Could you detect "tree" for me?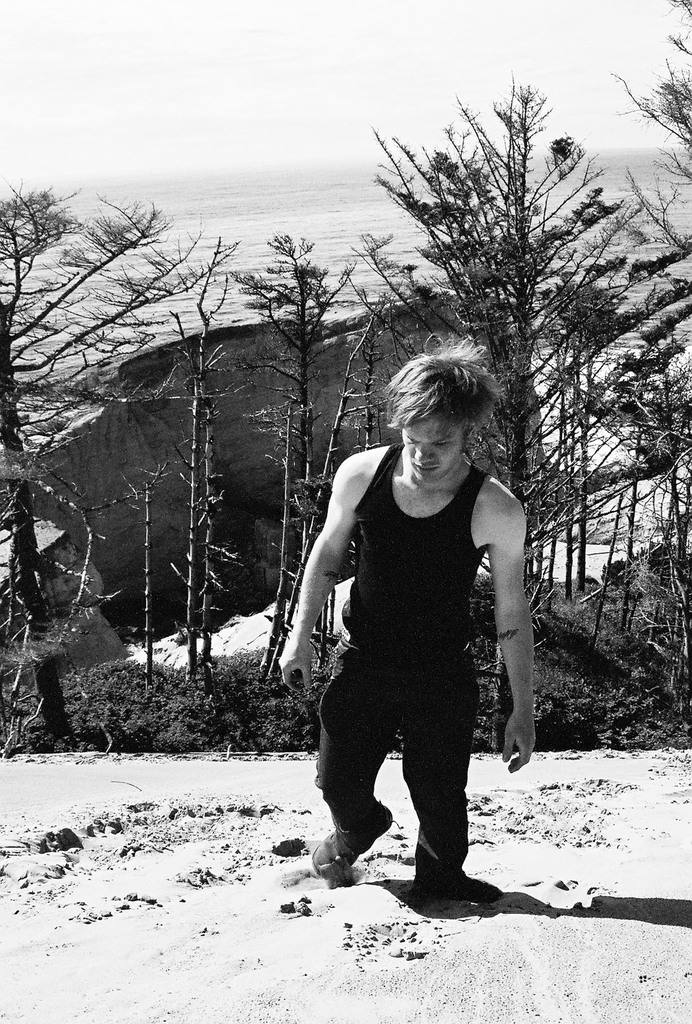
Detection result: box(592, 266, 691, 652).
